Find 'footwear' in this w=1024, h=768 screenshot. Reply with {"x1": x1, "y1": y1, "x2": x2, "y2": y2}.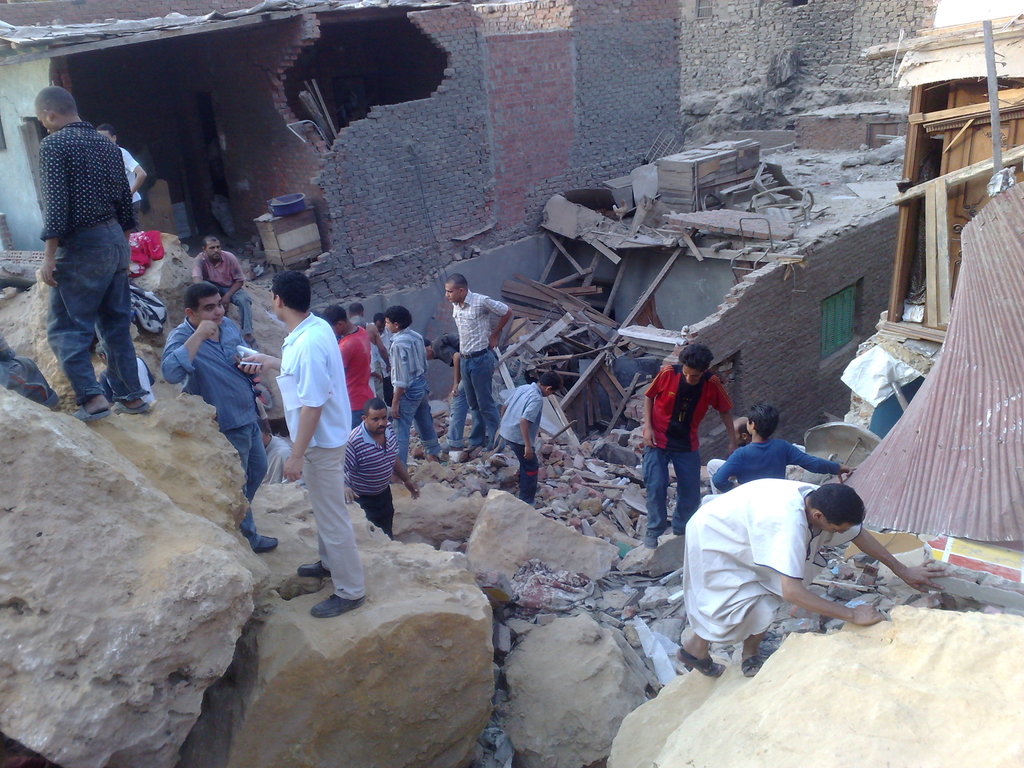
{"x1": 644, "y1": 531, "x2": 659, "y2": 548}.
